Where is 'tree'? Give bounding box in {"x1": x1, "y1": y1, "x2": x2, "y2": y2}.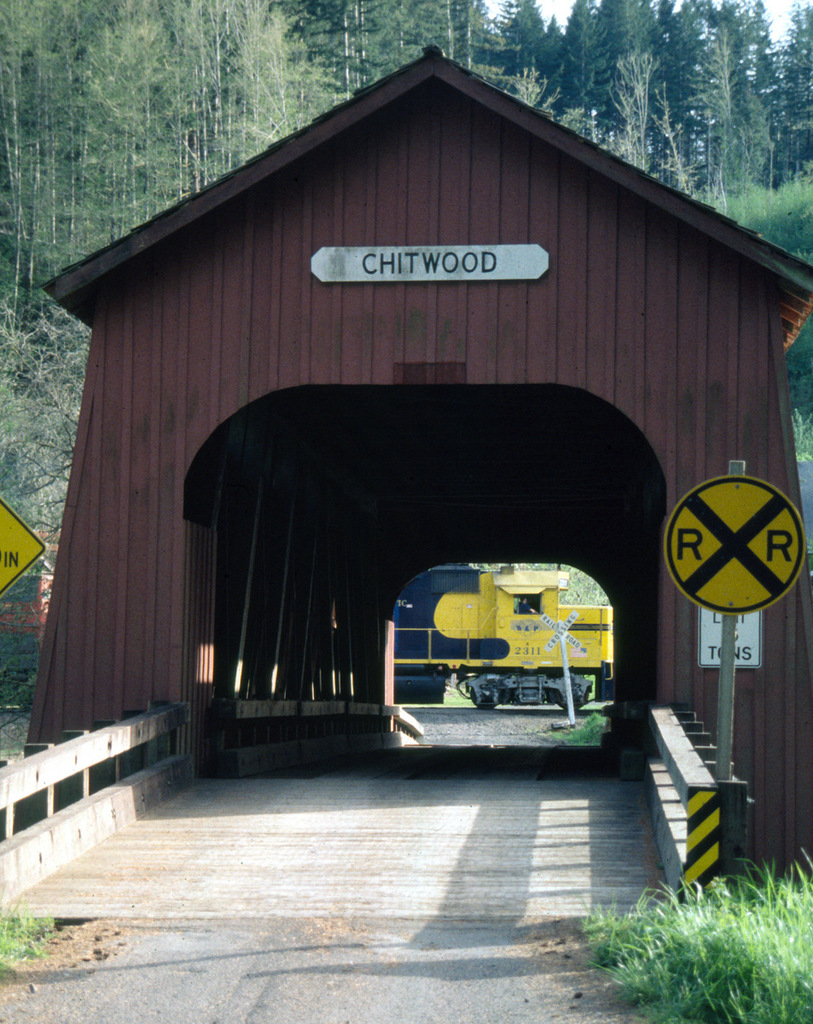
{"x1": 0, "y1": 0, "x2": 127, "y2": 342}.
